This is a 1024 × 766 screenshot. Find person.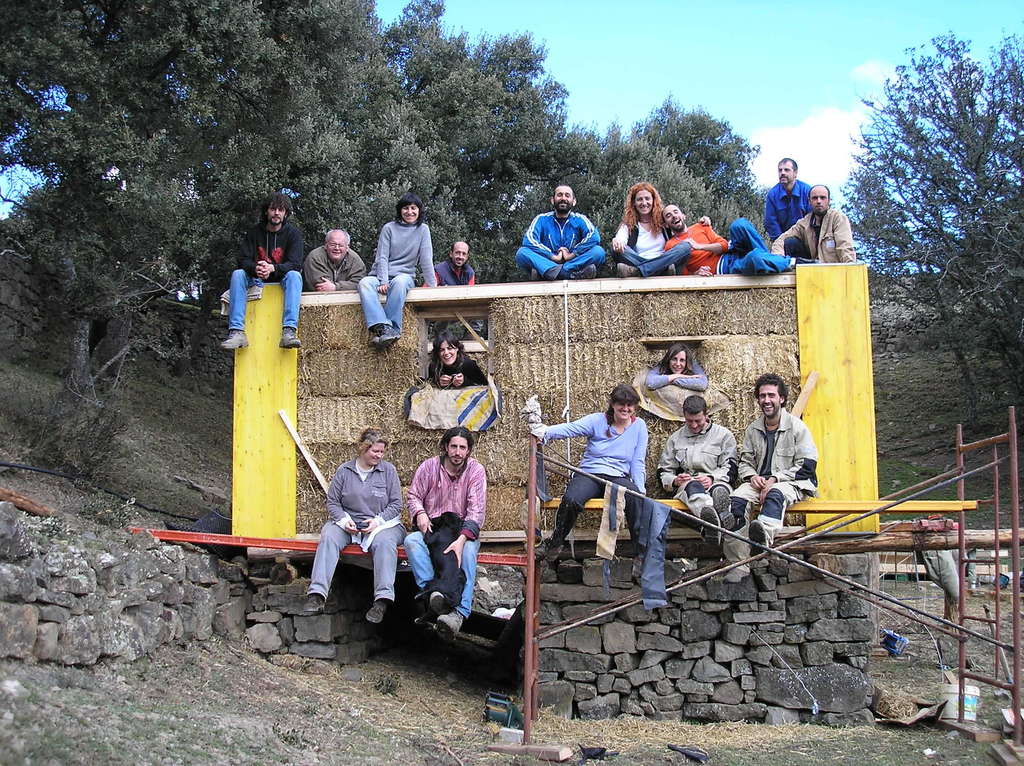
Bounding box: box=[403, 427, 487, 639].
